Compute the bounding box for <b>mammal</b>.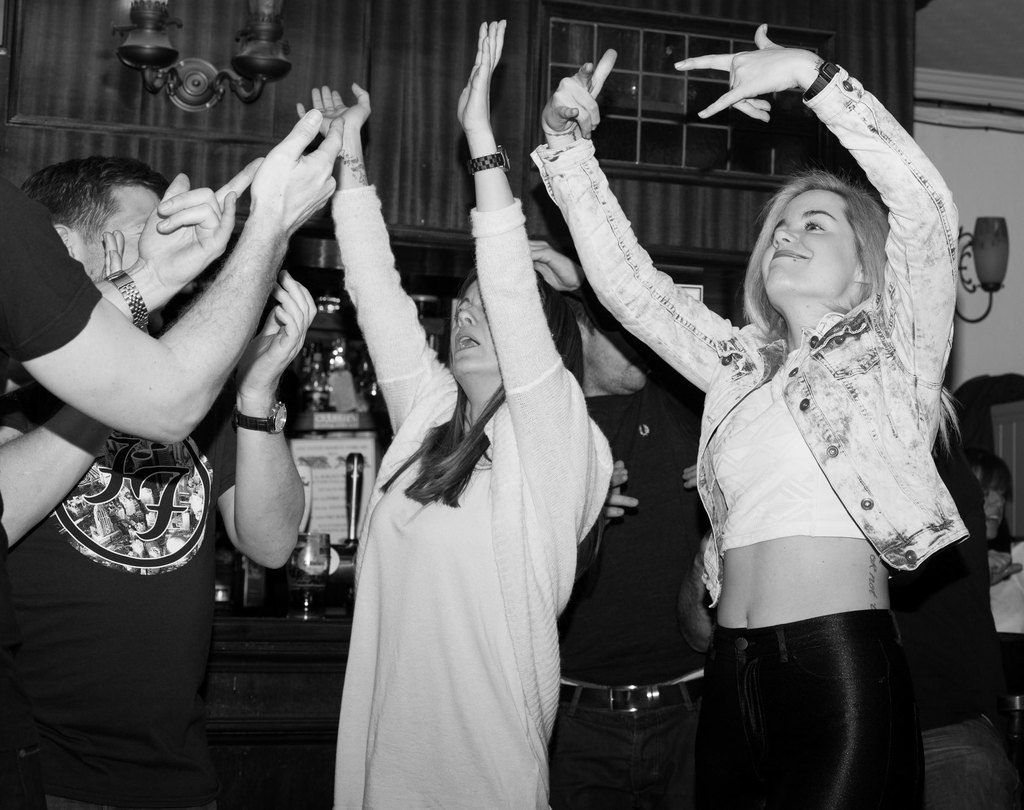
{"left": 527, "top": 241, "right": 696, "bottom": 809}.
